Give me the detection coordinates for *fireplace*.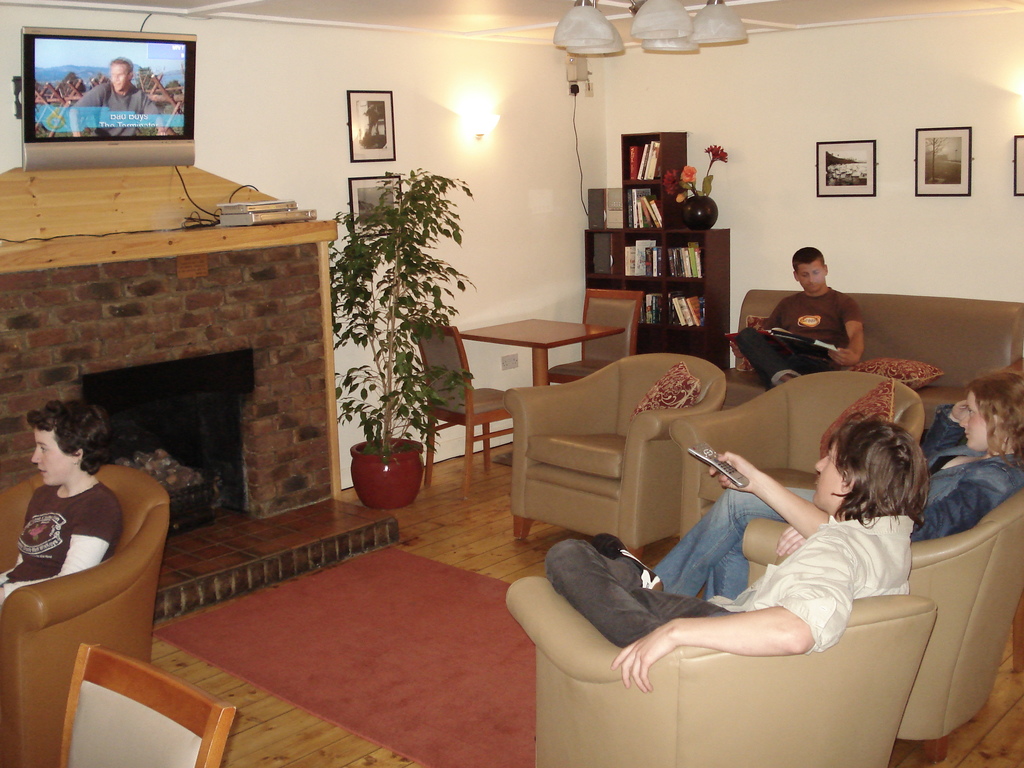
bbox(84, 347, 256, 522).
